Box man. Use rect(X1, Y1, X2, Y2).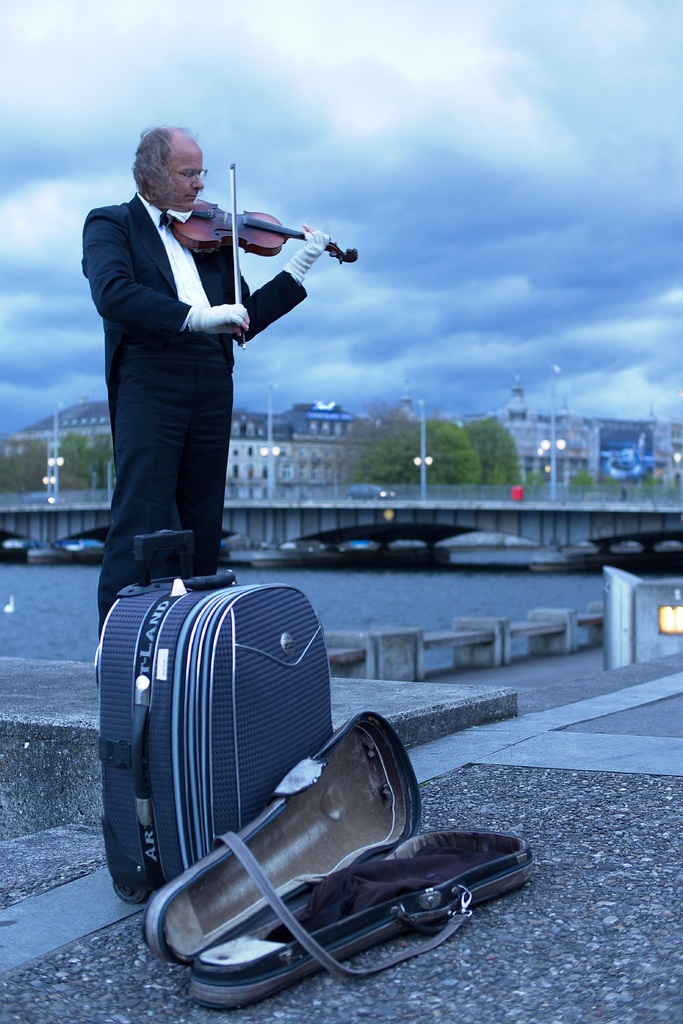
rect(79, 133, 274, 548).
